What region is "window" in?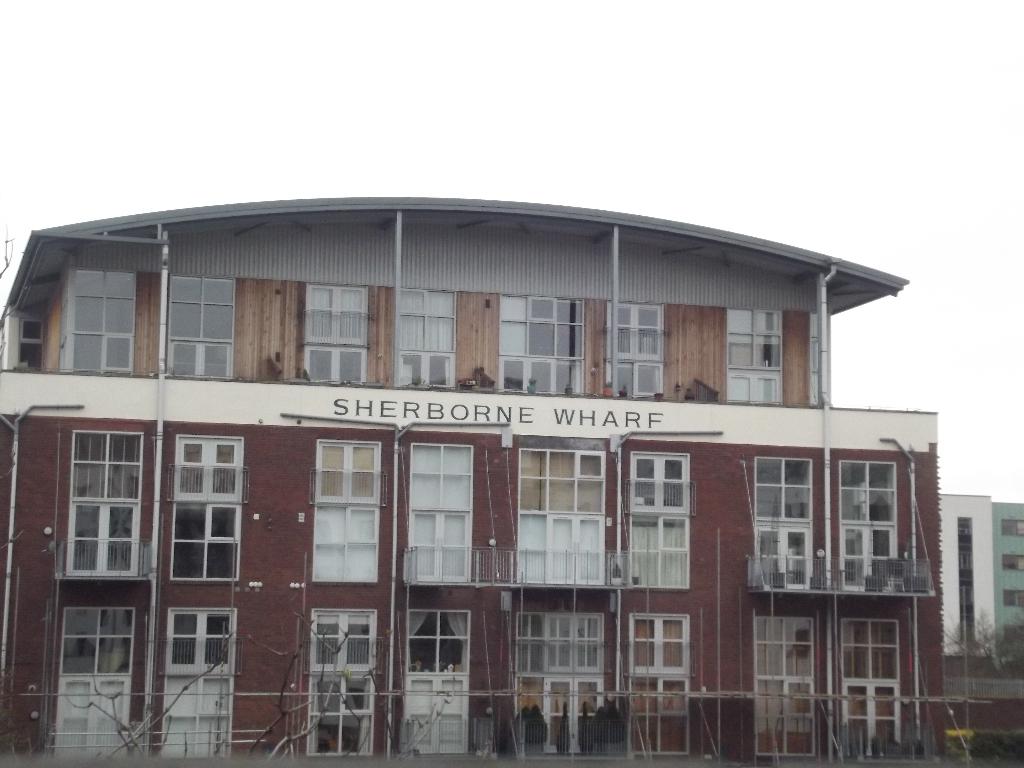
locate(304, 278, 369, 393).
